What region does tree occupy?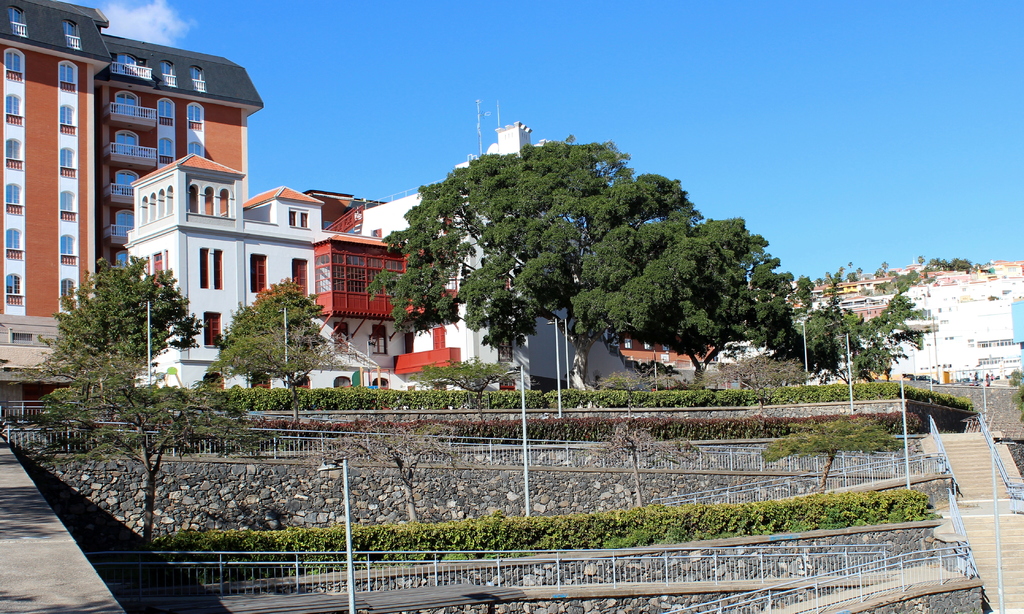
rect(224, 275, 344, 385).
